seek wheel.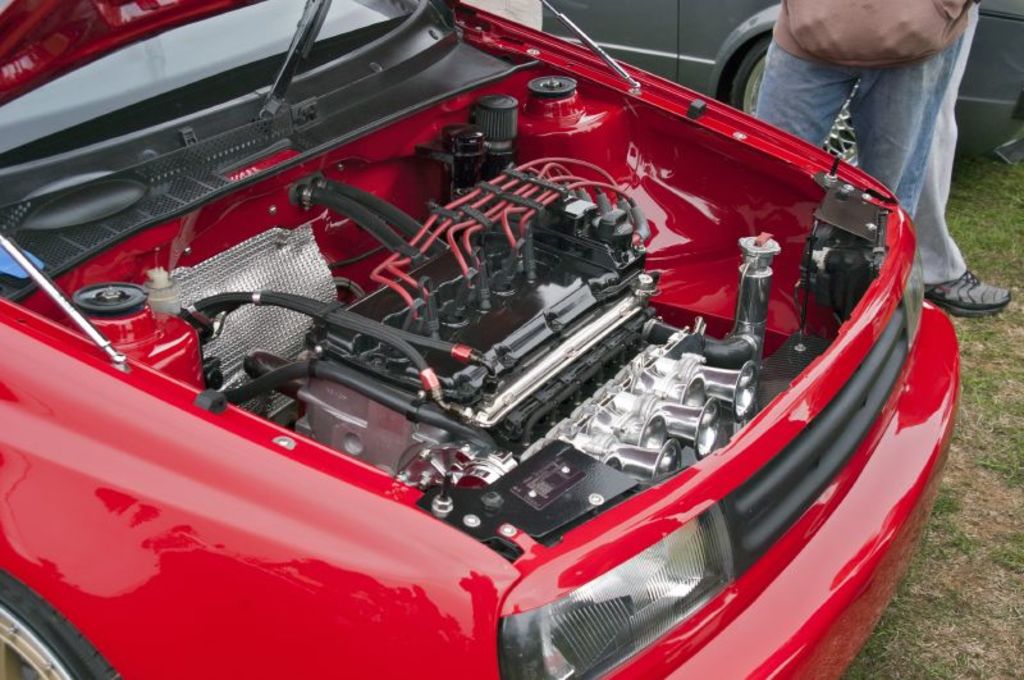
BBox(0, 566, 123, 679).
